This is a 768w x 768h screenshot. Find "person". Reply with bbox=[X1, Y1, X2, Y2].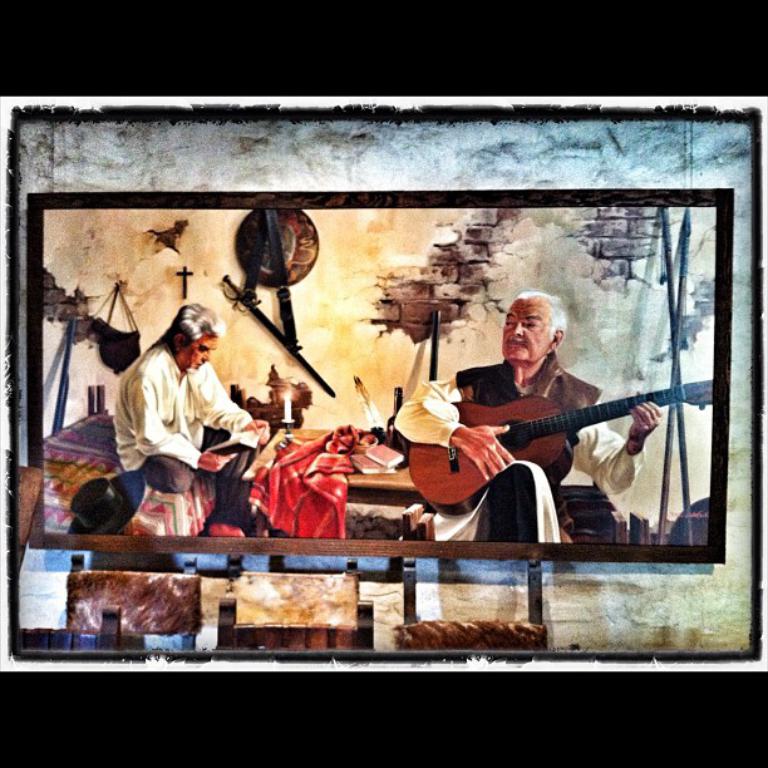
bbox=[389, 289, 663, 541].
